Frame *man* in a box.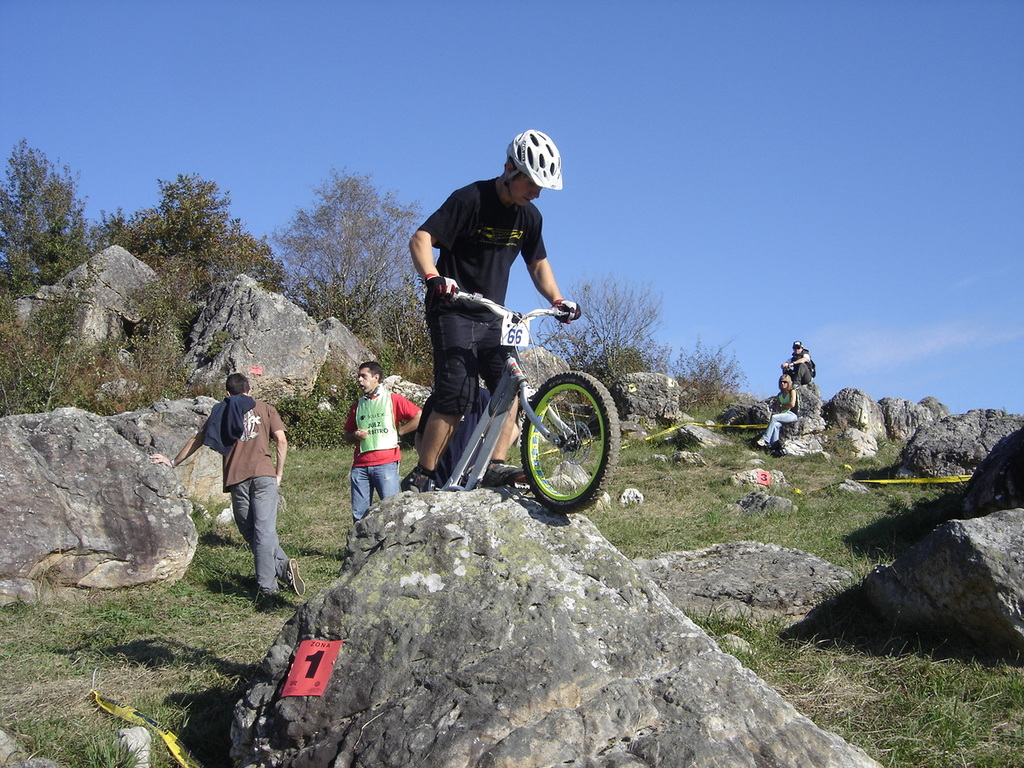
bbox=[387, 152, 587, 488].
